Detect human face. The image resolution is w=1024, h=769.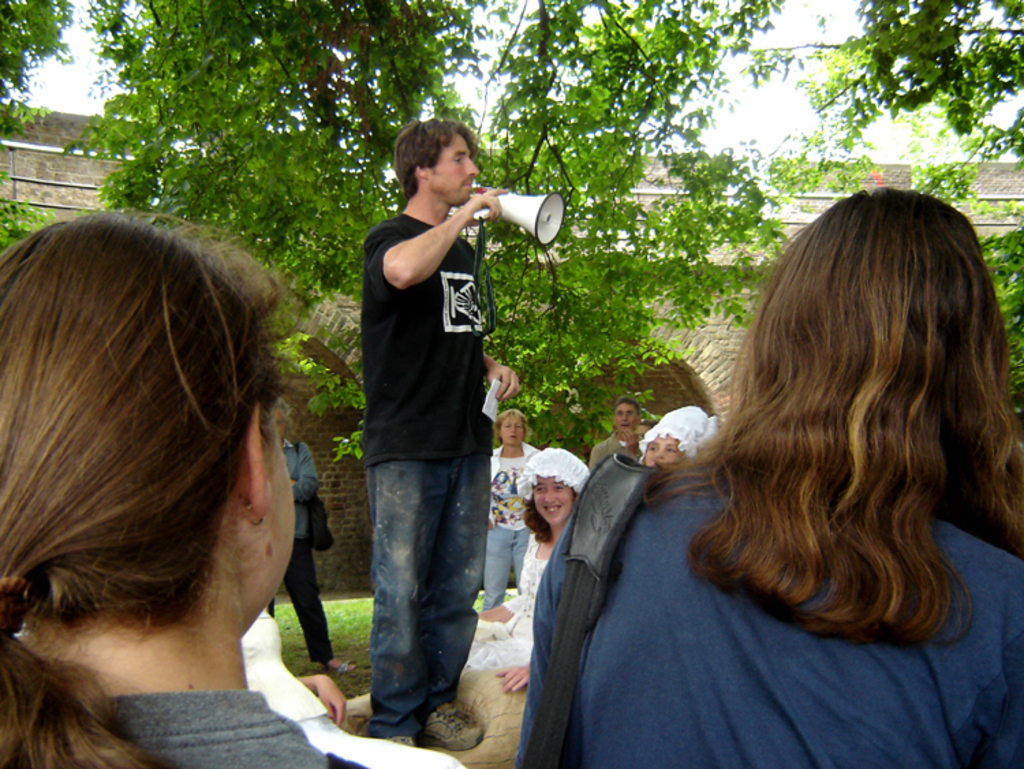
pyautogui.locateOnScreen(531, 470, 575, 525).
